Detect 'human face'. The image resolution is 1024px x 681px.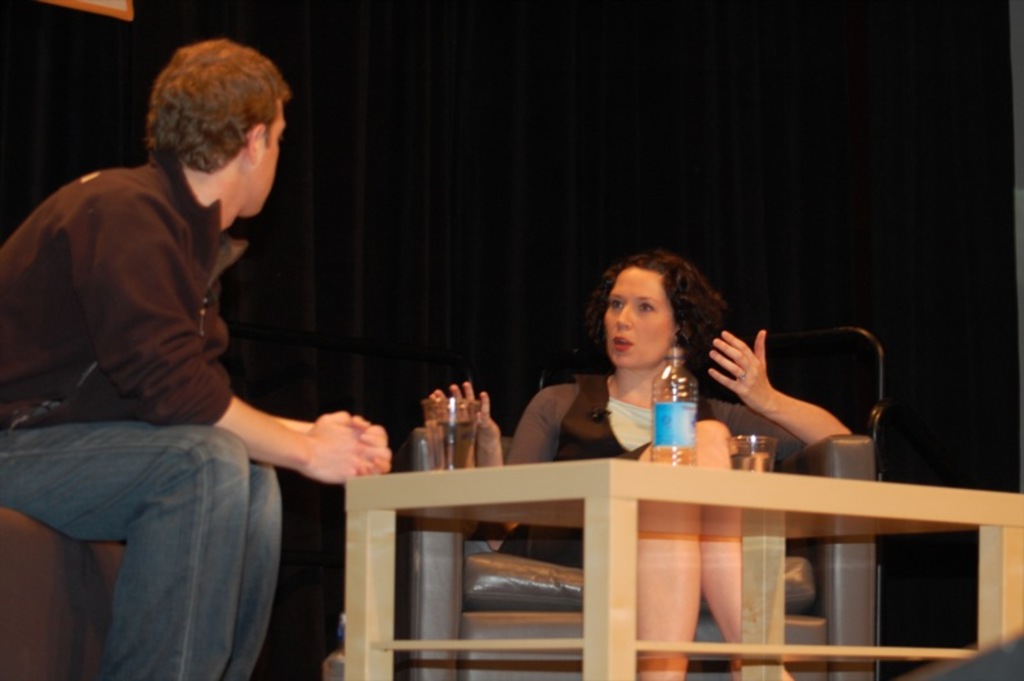
bbox(605, 265, 677, 366).
